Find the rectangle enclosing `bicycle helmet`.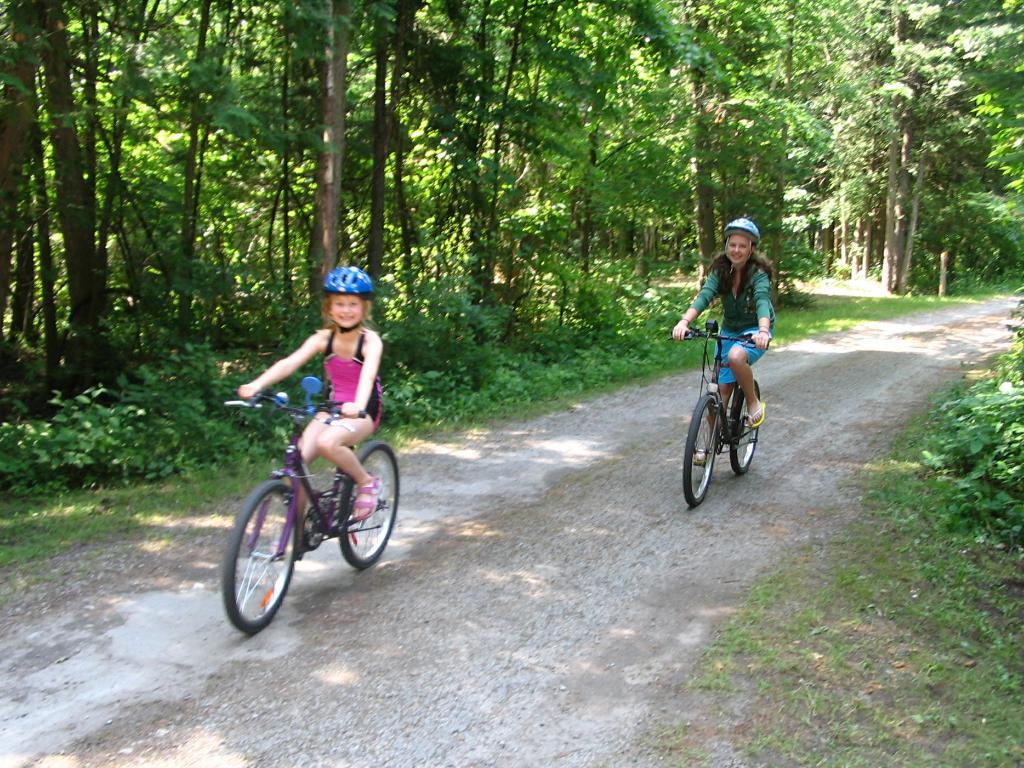
323/260/374/292.
